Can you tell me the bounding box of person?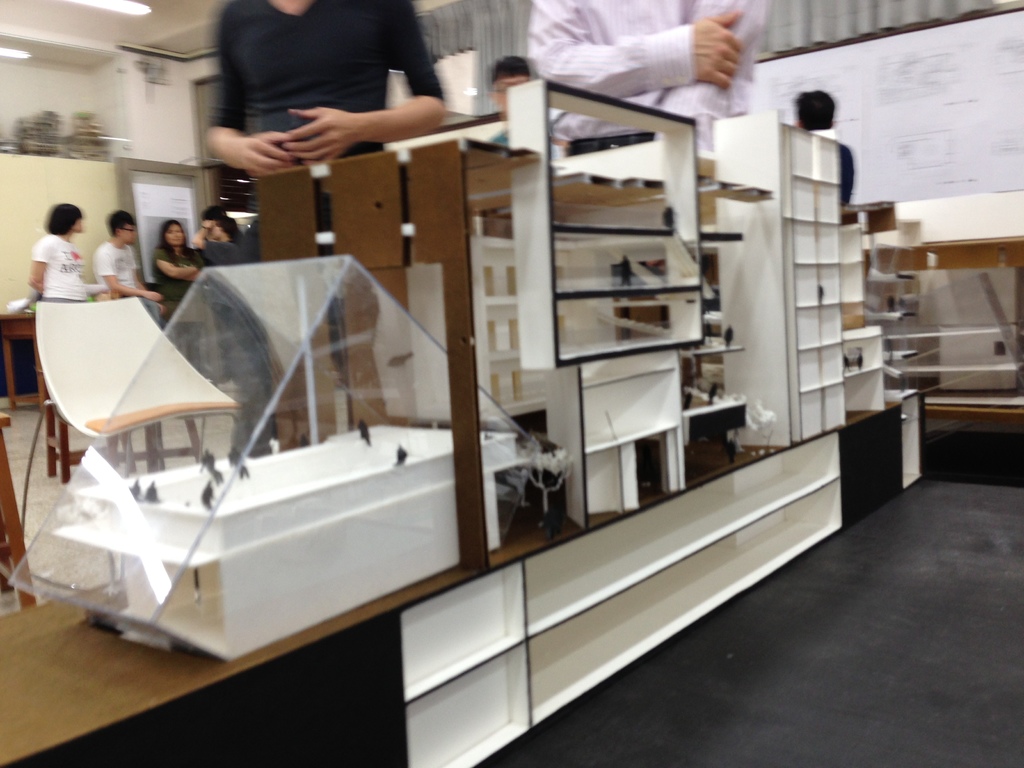
Rect(797, 88, 860, 207).
